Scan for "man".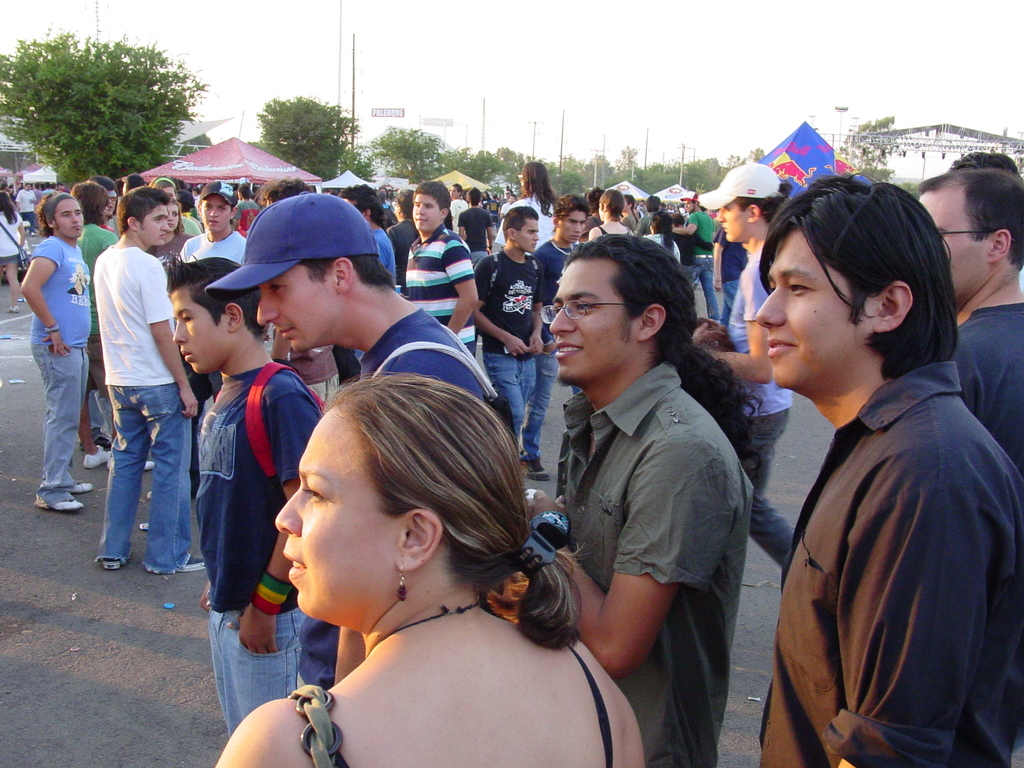
Scan result: bbox=[82, 175, 122, 451].
